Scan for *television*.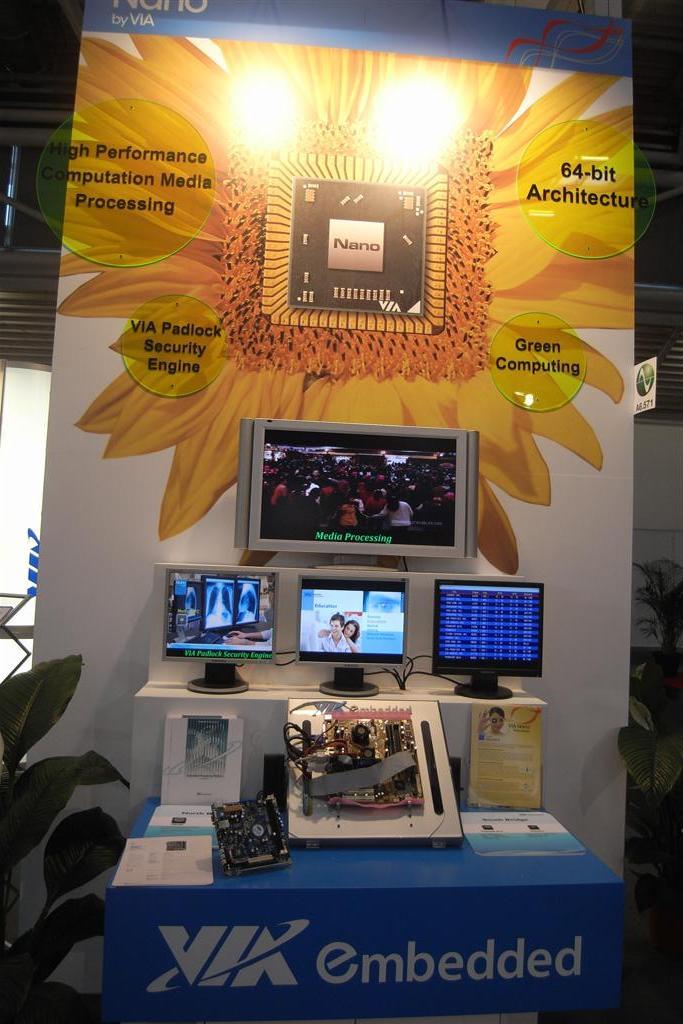
Scan result: 278:555:423:705.
